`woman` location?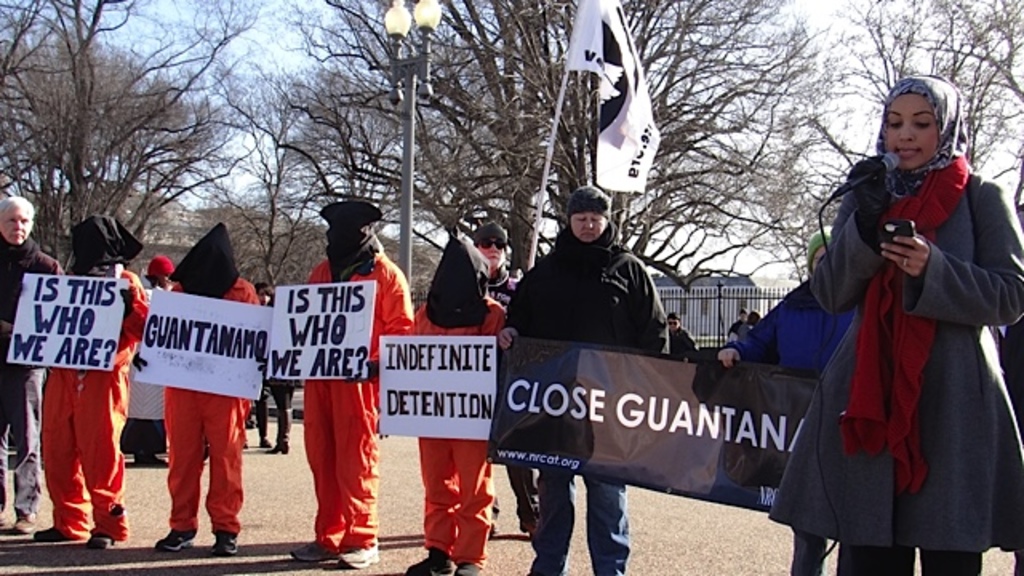
box=[789, 77, 1022, 574]
